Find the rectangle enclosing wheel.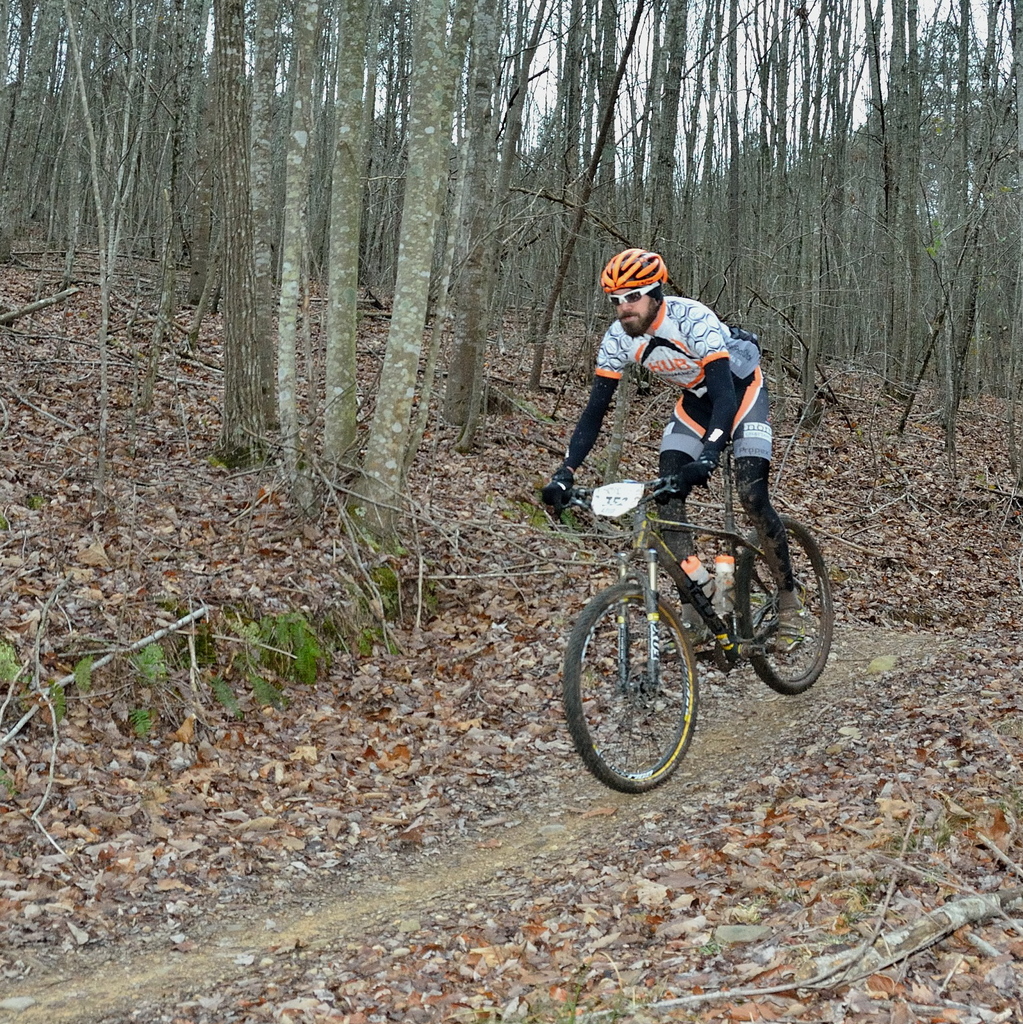
(left=745, top=518, right=843, bottom=686).
